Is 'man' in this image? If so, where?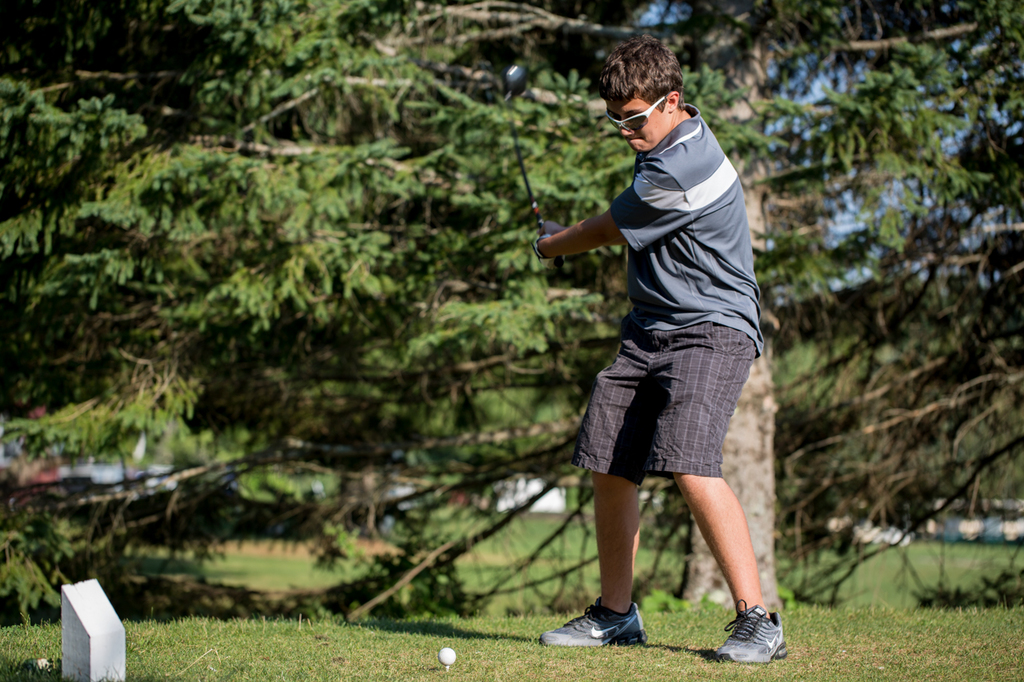
Yes, at left=529, top=46, right=794, bottom=640.
